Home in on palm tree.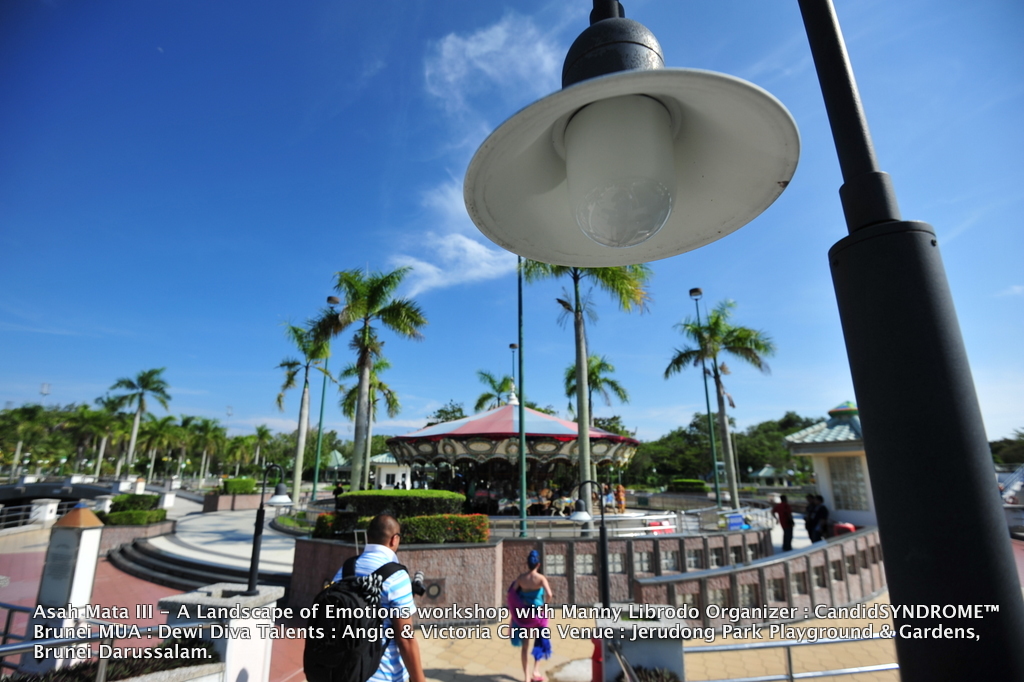
Homed in at (520, 247, 620, 494).
